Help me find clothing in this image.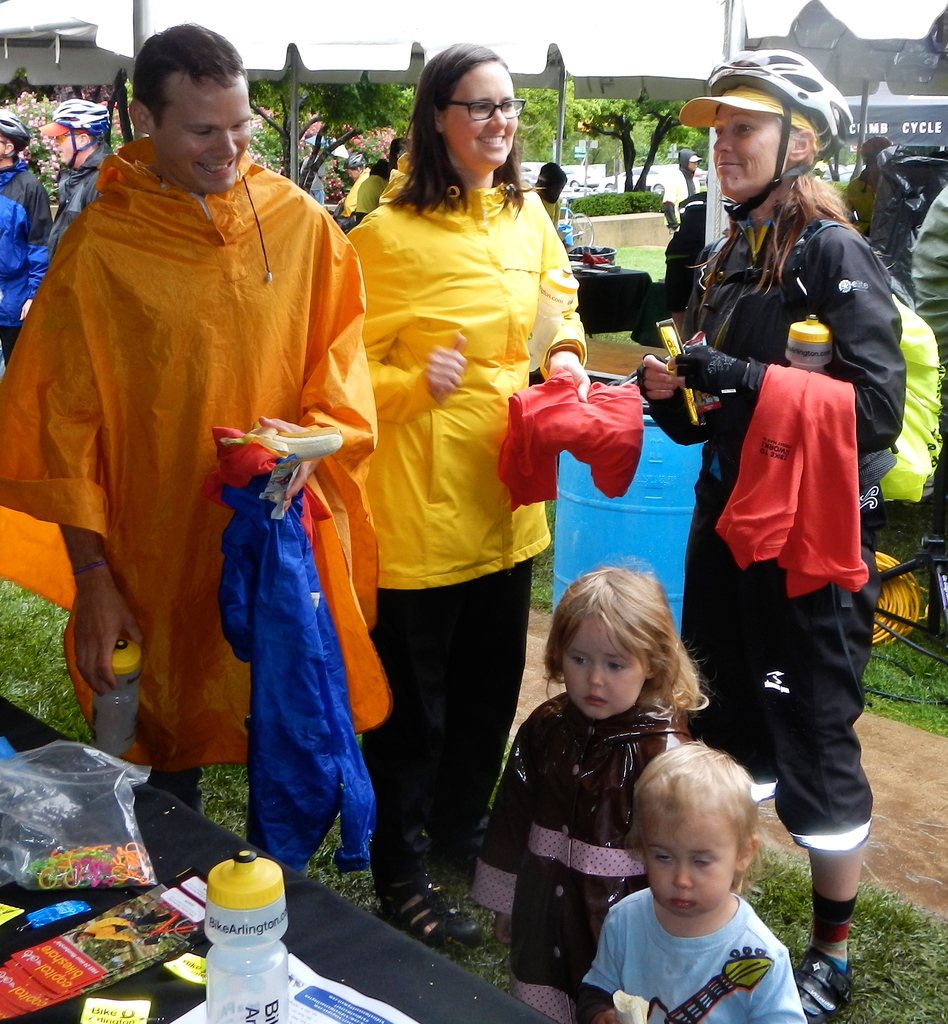
Found it: 339,168,389,228.
